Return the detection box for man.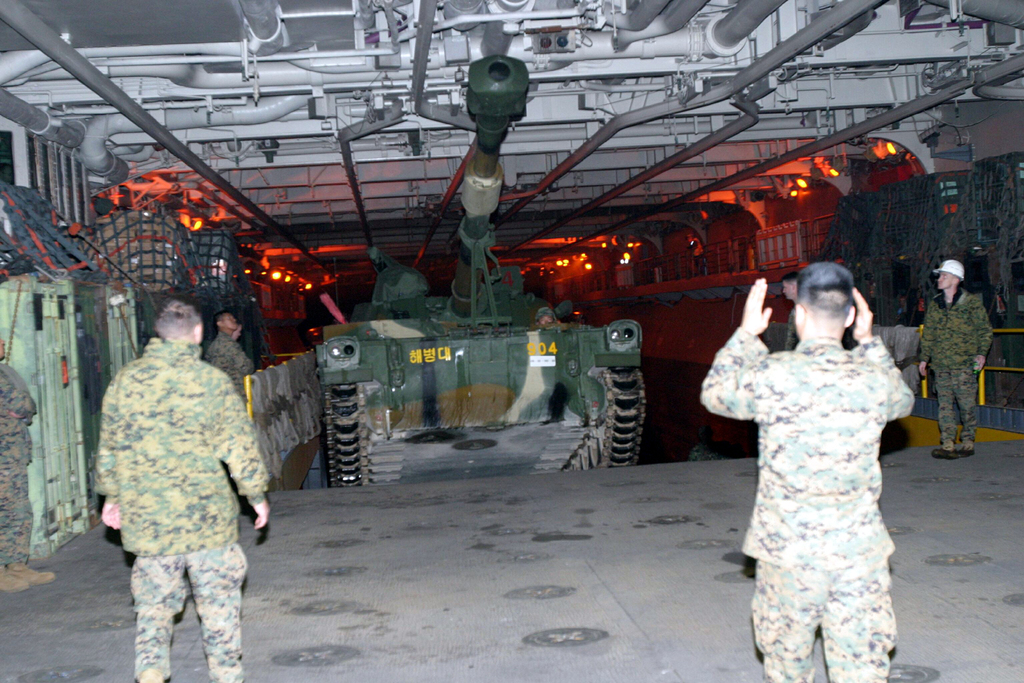
<region>0, 337, 59, 594</region>.
